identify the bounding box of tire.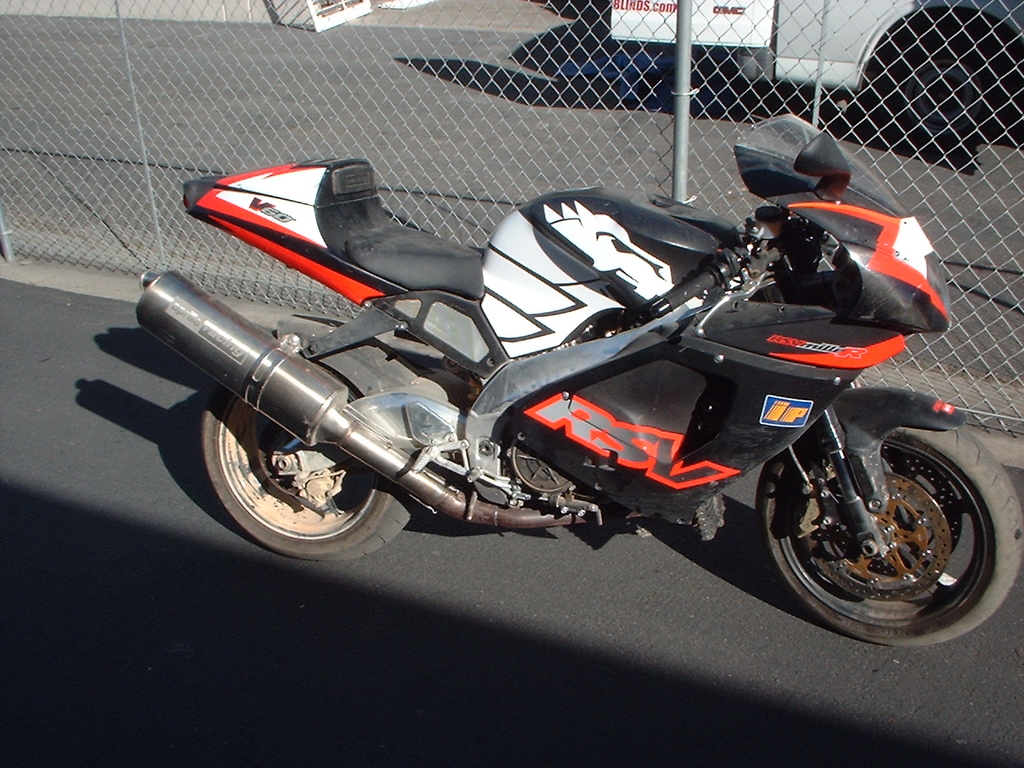
BBox(758, 419, 1008, 639).
